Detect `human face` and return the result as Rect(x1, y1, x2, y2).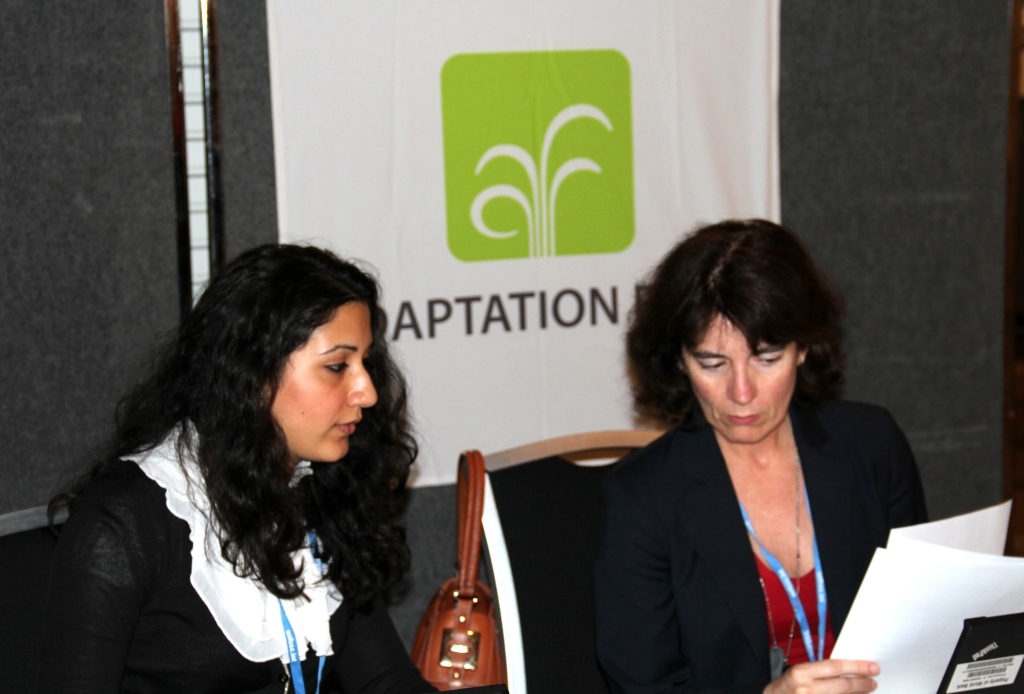
Rect(266, 303, 380, 464).
